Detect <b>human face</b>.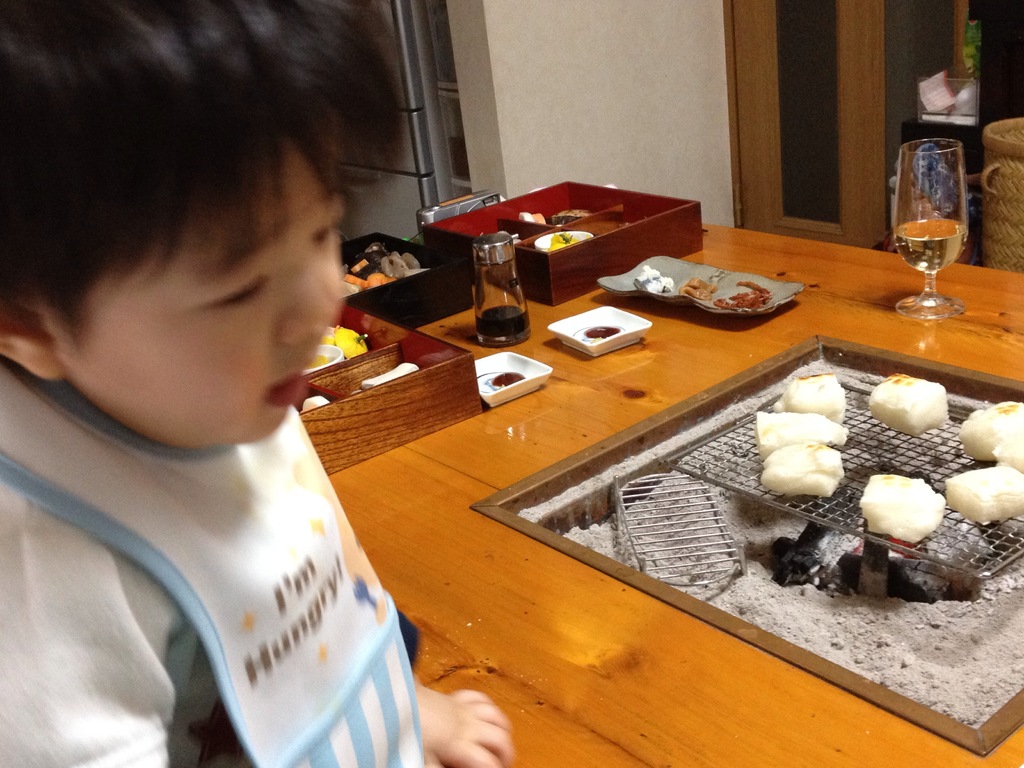
Detected at Rect(65, 150, 347, 441).
